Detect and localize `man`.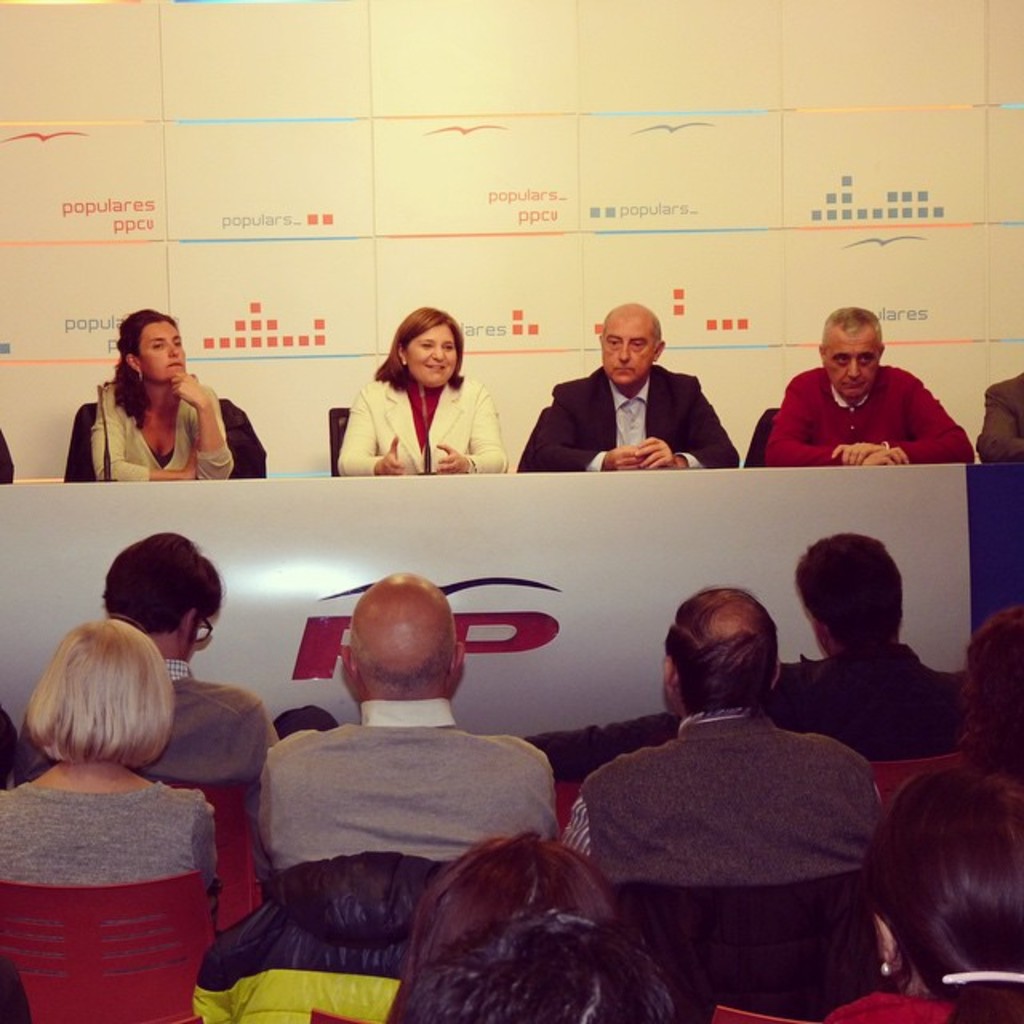
Localized at [974, 373, 1022, 461].
